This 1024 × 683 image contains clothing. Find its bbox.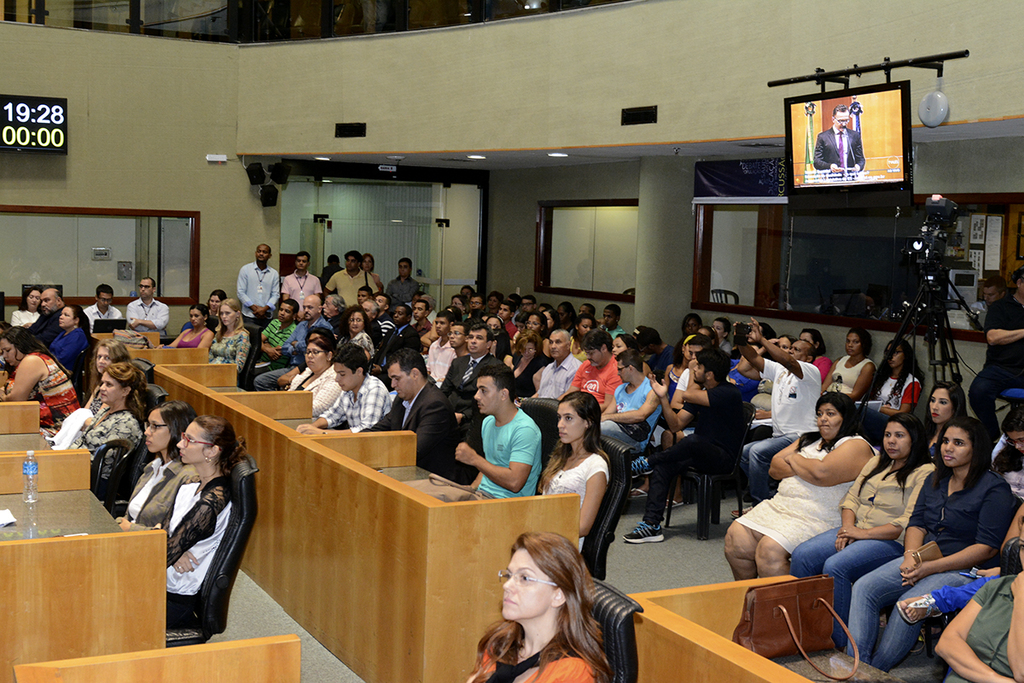
Rect(2, 345, 84, 441).
